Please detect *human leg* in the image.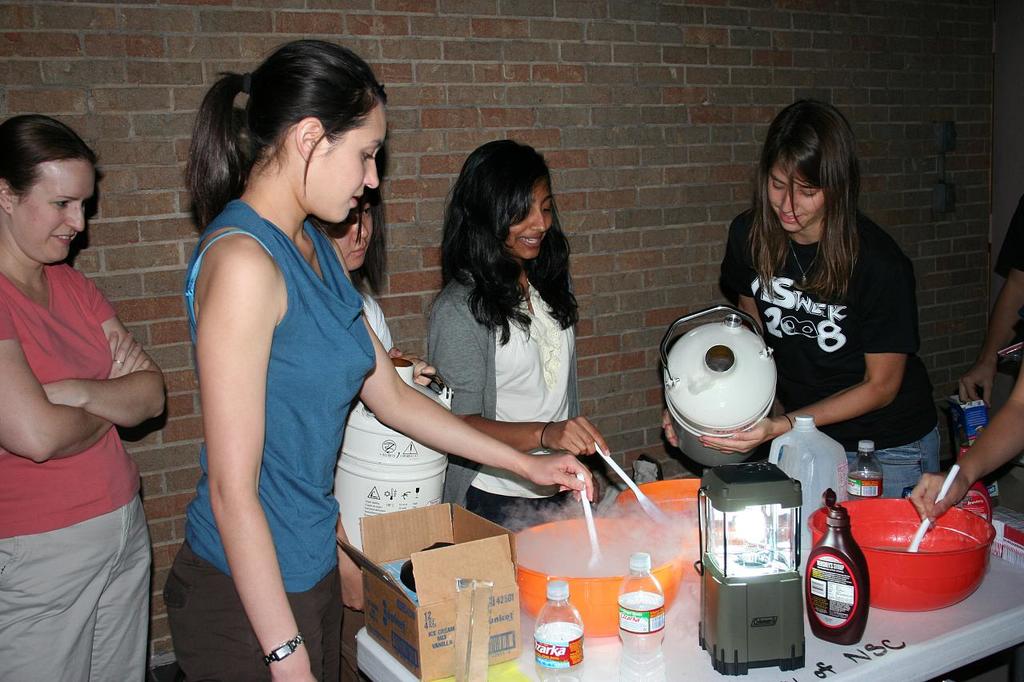
<box>322,527,349,681</box>.
